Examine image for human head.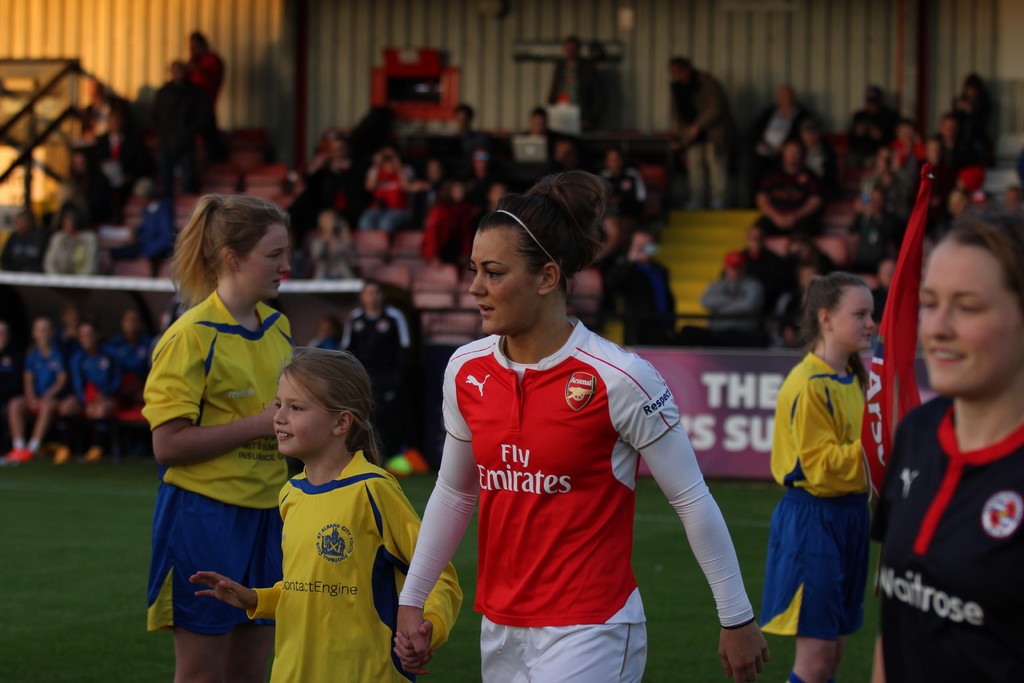
Examination result: <box>605,142,621,178</box>.
